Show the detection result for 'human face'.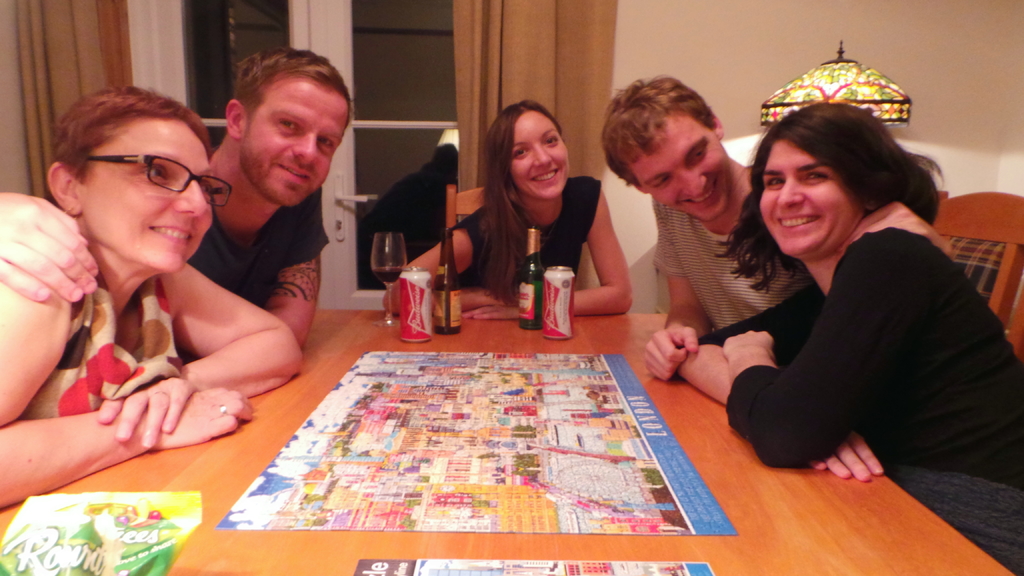
rect(762, 143, 854, 259).
